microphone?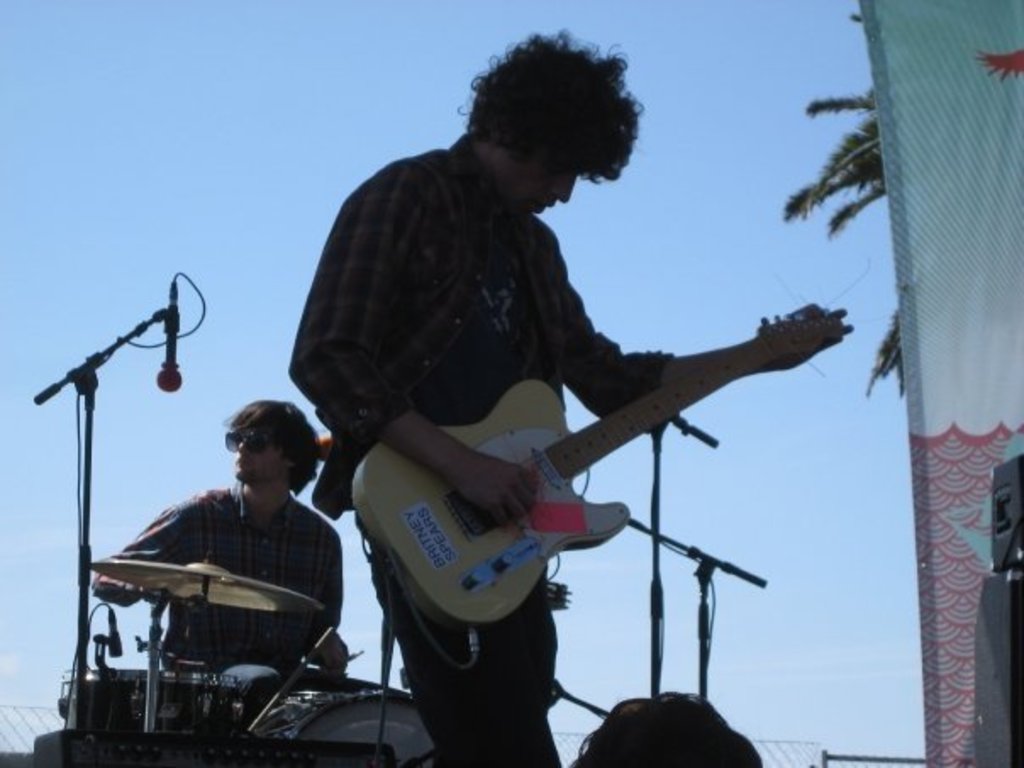
locate(151, 309, 183, 395)
